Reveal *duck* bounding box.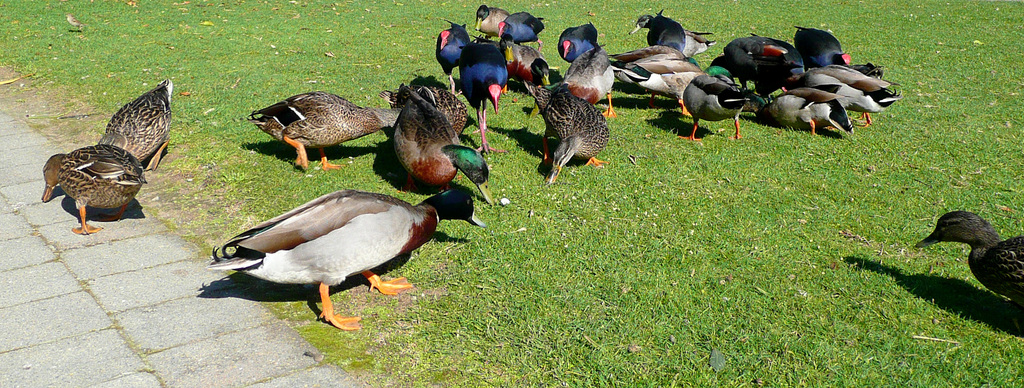
Revealed: bbox=[248, 89, 407, 169].
